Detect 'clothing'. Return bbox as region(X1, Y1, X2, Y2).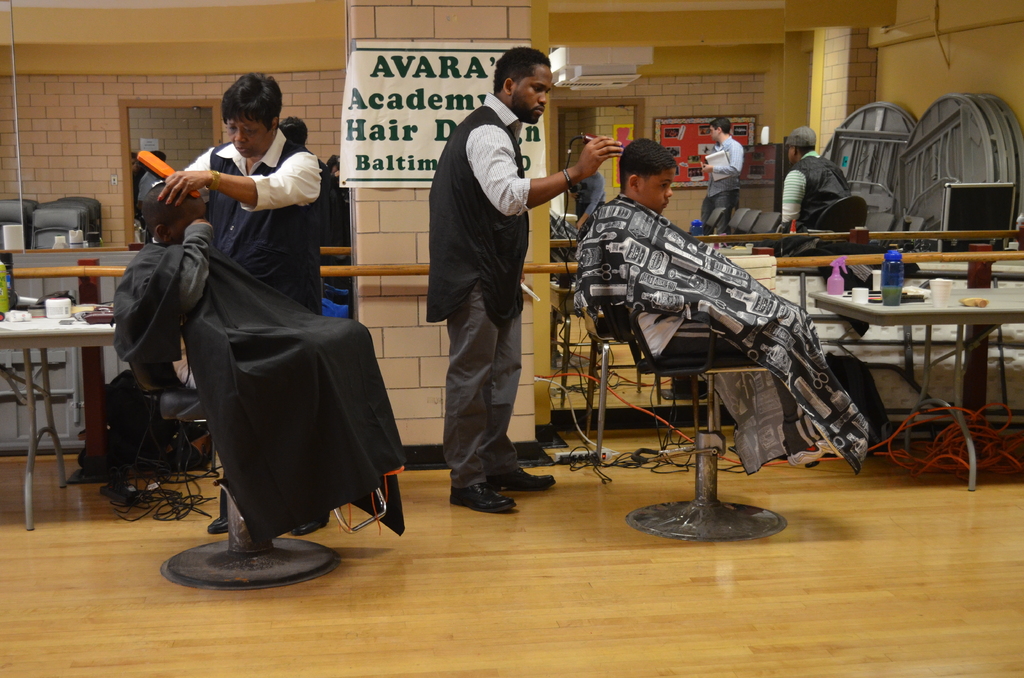
region(701, 136, 738, 216).
